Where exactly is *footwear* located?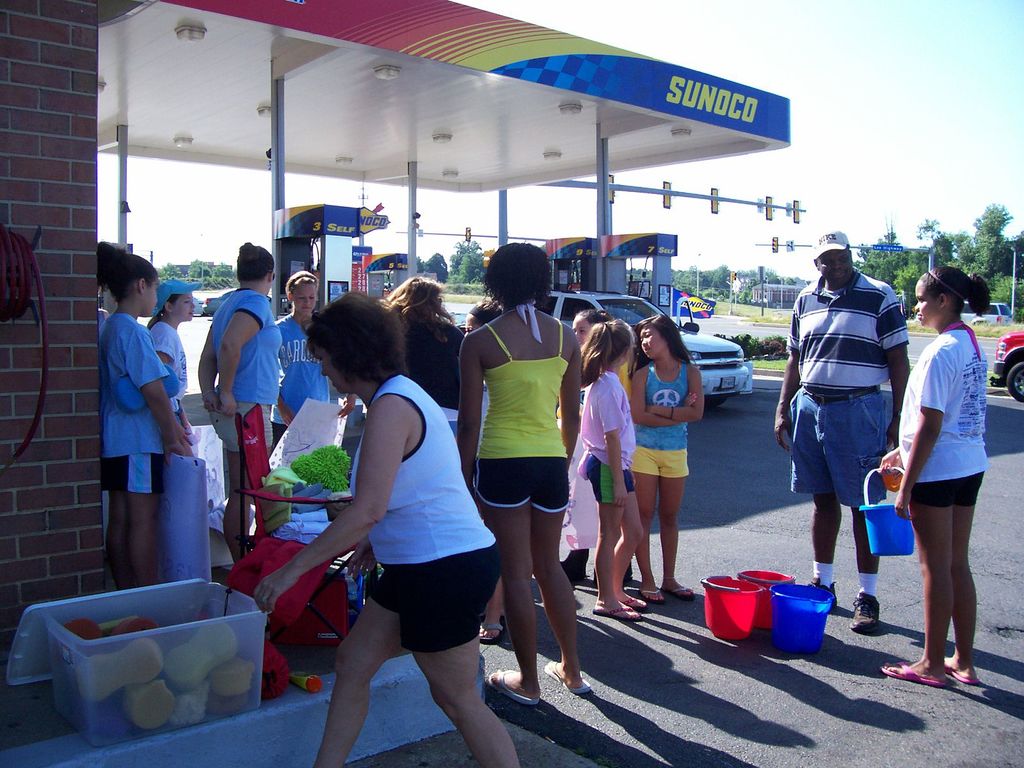
Its bounding box is left=484, top=669, right=538, bottom=705.
